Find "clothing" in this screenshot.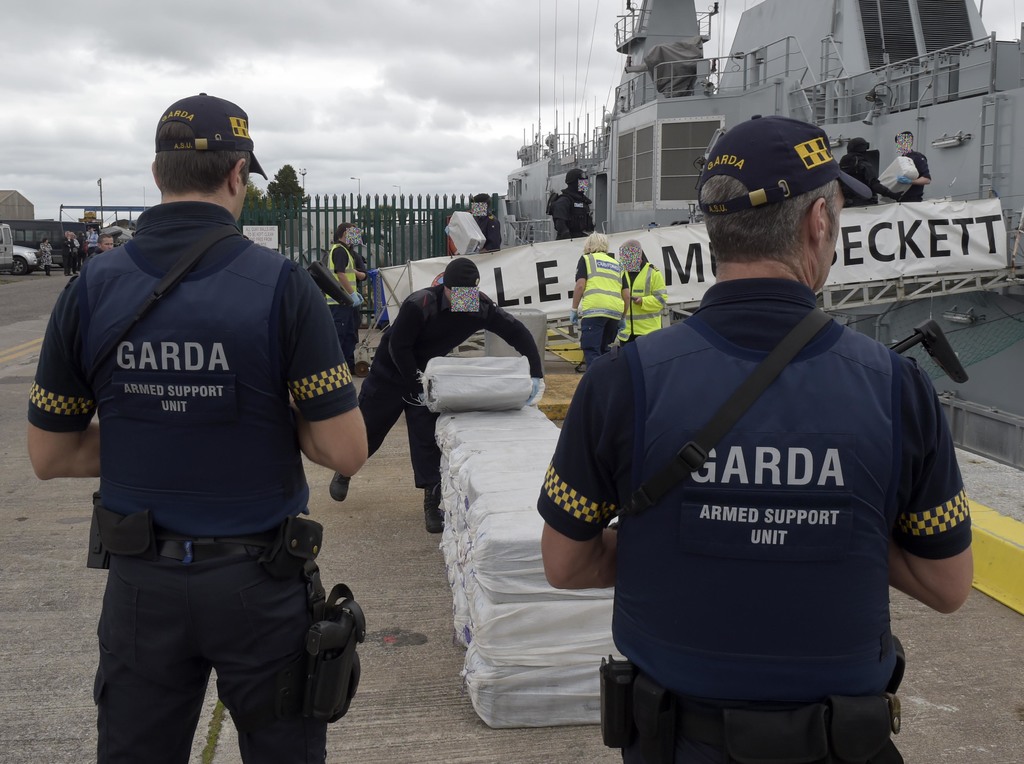
The bounding box for "clothing" is <region>617, 258, 675, 346</region>.
